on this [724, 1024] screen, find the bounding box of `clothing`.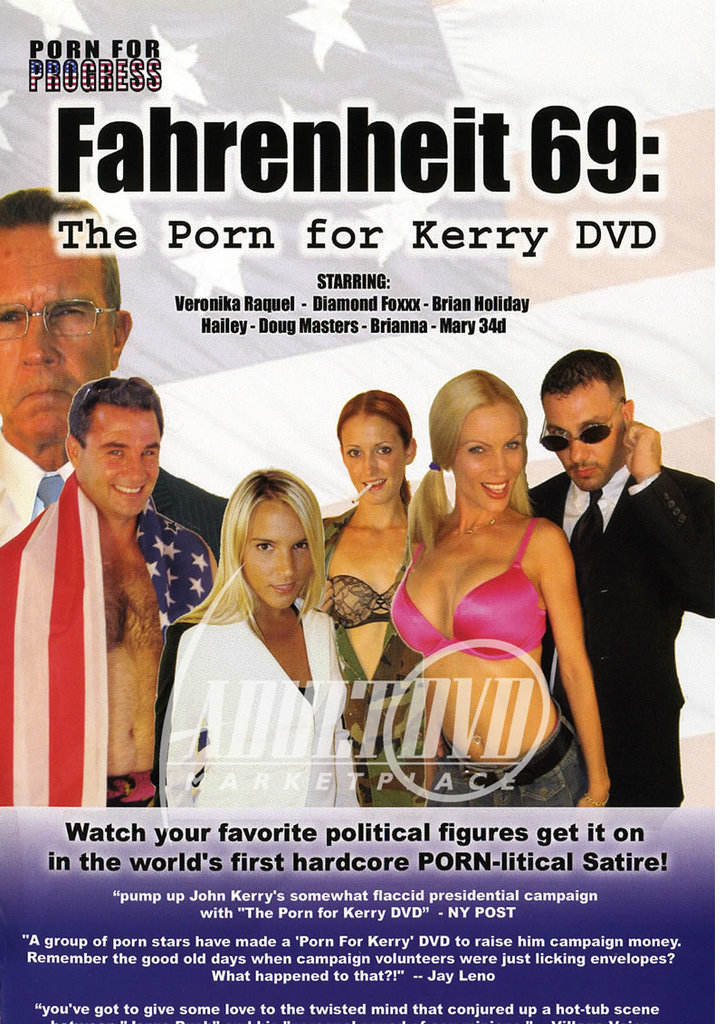
Bounding box: bbox(386, 504, 605, 830).
